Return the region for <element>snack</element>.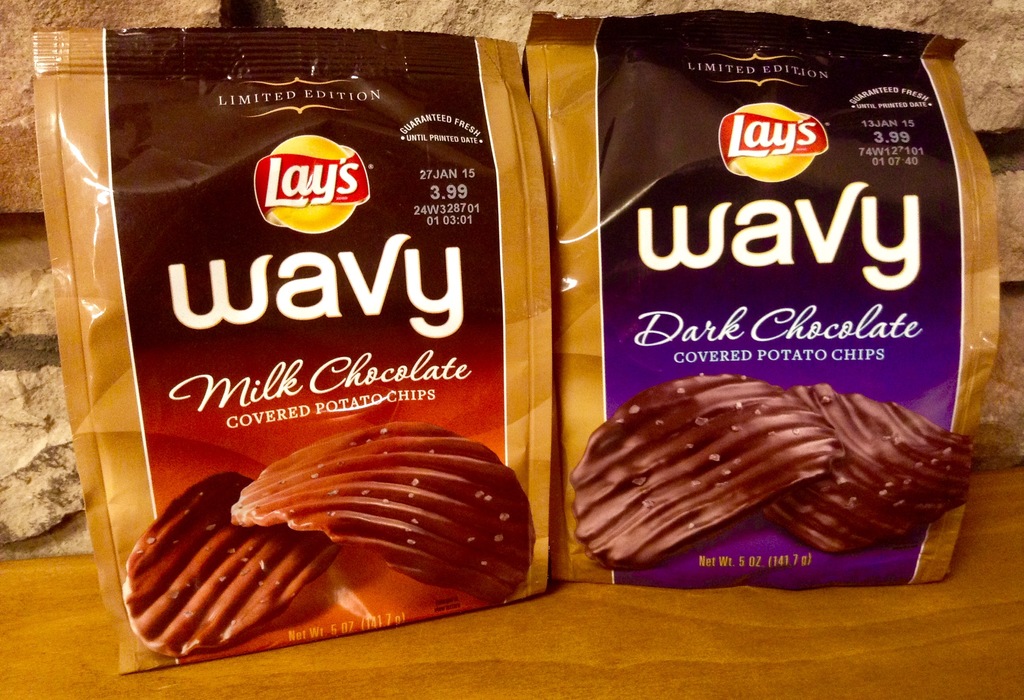
(36, 30, 546, 671).
